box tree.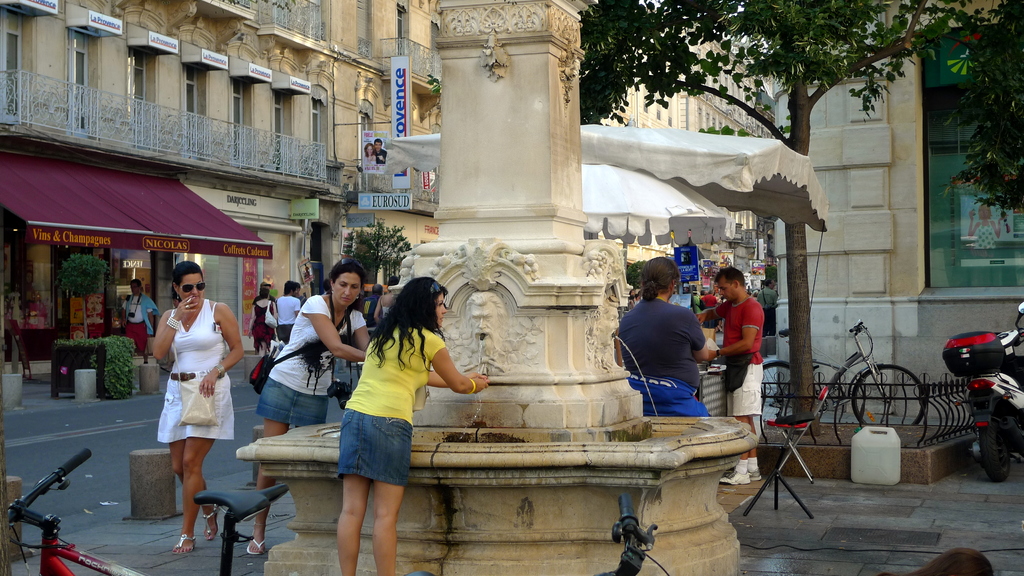
rect(575, 0, 1023, 429).
